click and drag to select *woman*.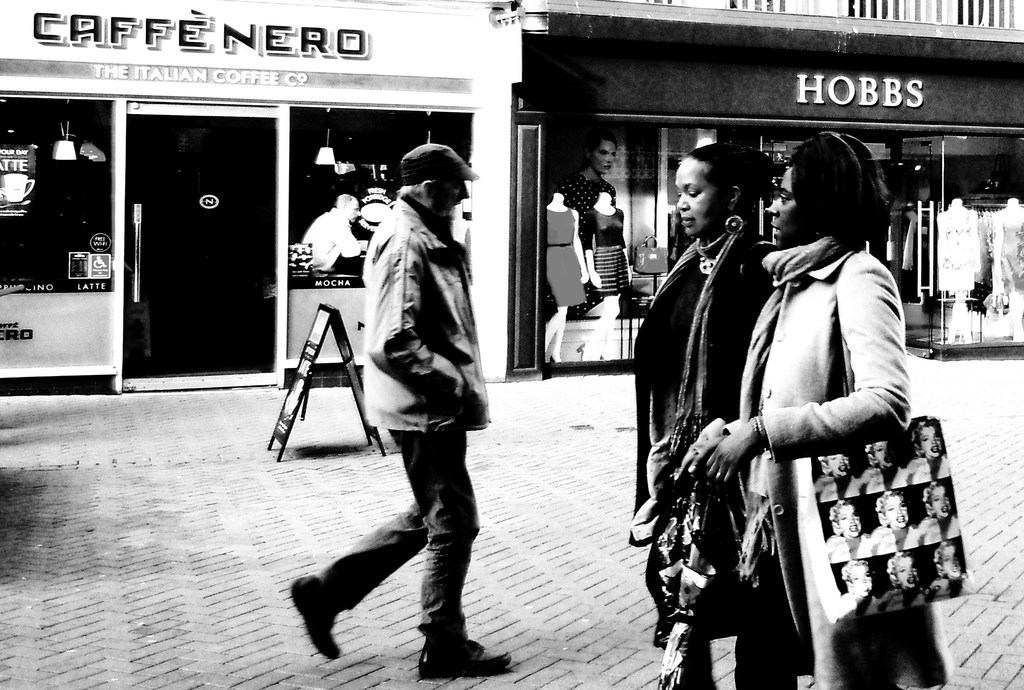
Selection: bbox=[627, 143, 803, 689].
